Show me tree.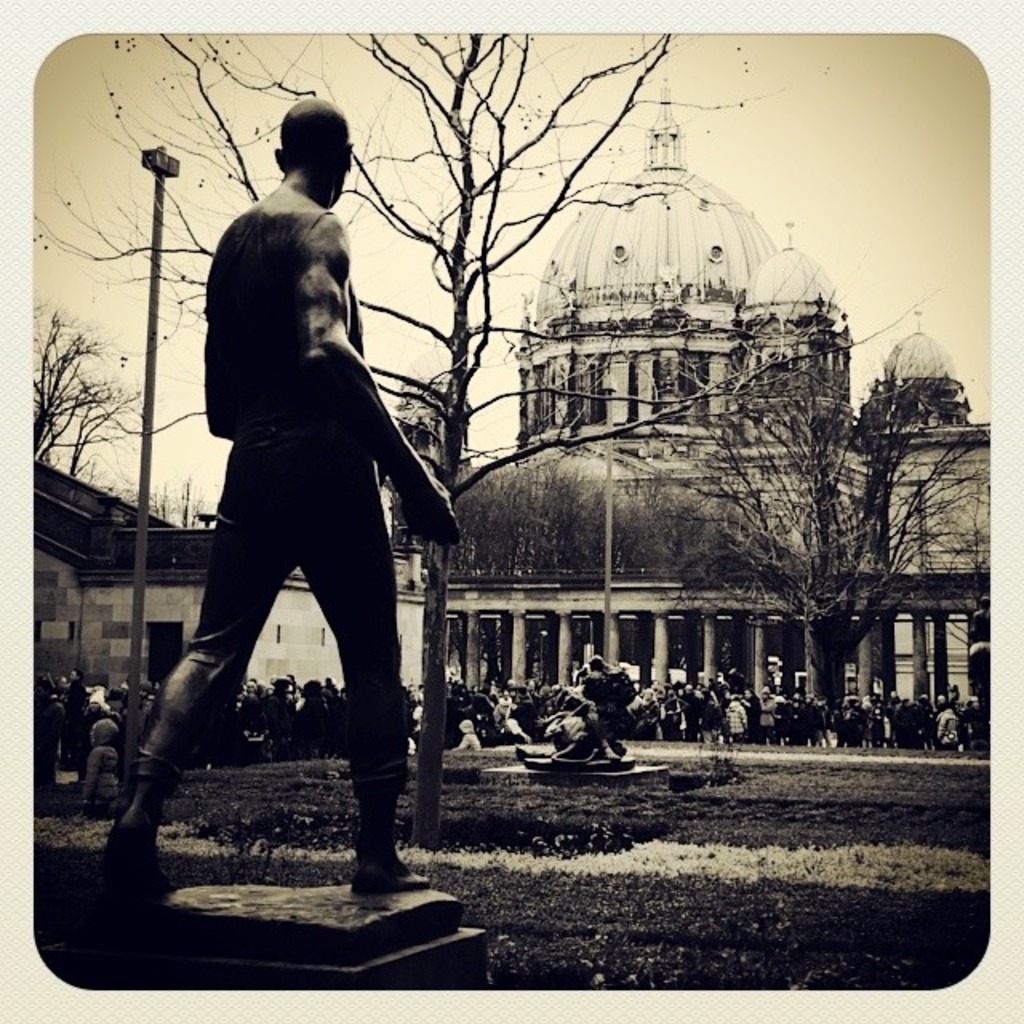
tree is here: {"x1": 34, "y1": 298, "x2": 136, "y2": 482}.
